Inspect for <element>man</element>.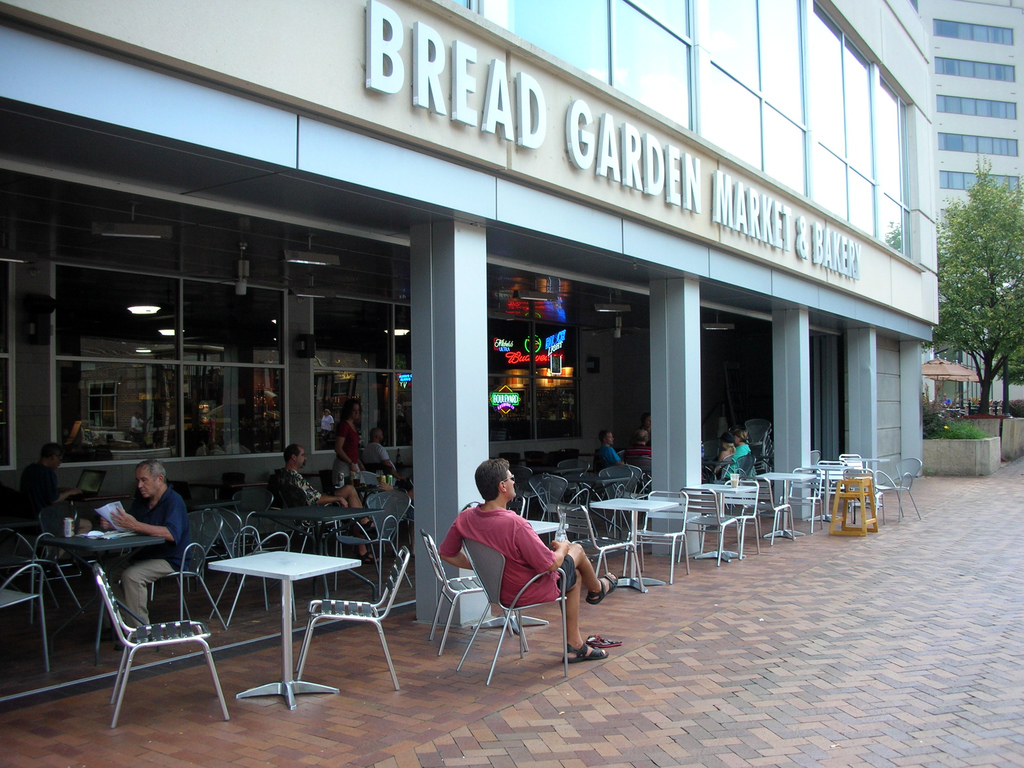
Inspection: 428 474 586 666.
